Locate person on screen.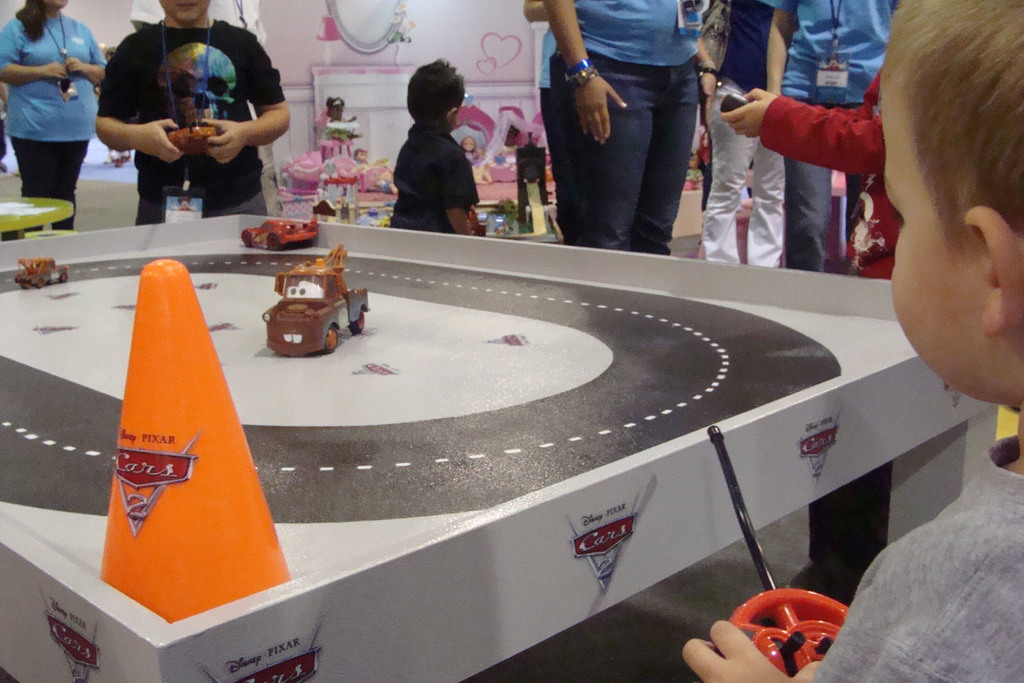
On screen at region(680, 0, 1023, 682).
